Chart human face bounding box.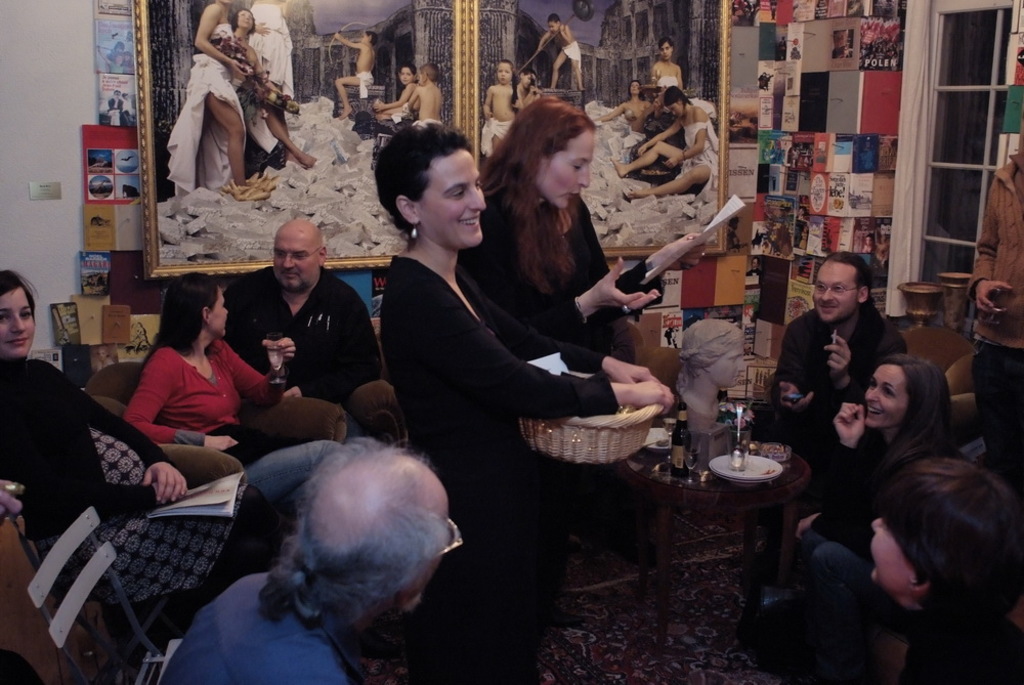
Charted: pyautogui.locateOnScreen(537, 132, 594, 213).
